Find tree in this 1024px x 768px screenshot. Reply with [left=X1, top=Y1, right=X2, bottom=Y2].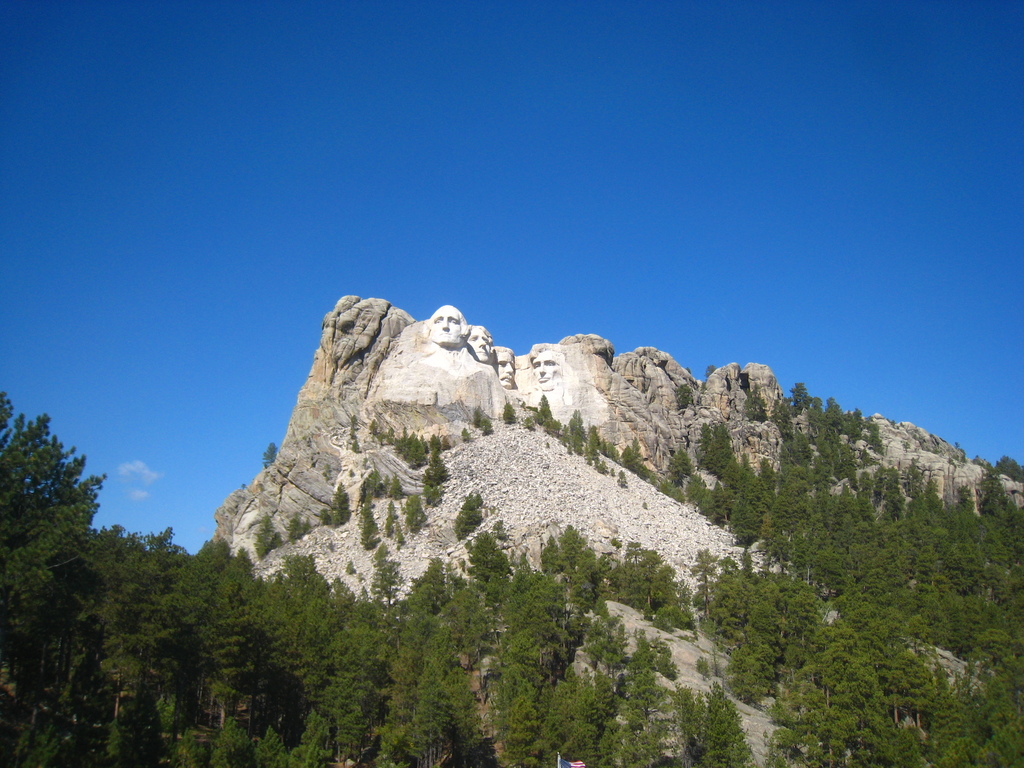
[left=260, top=442, right=283, bottom=470].
